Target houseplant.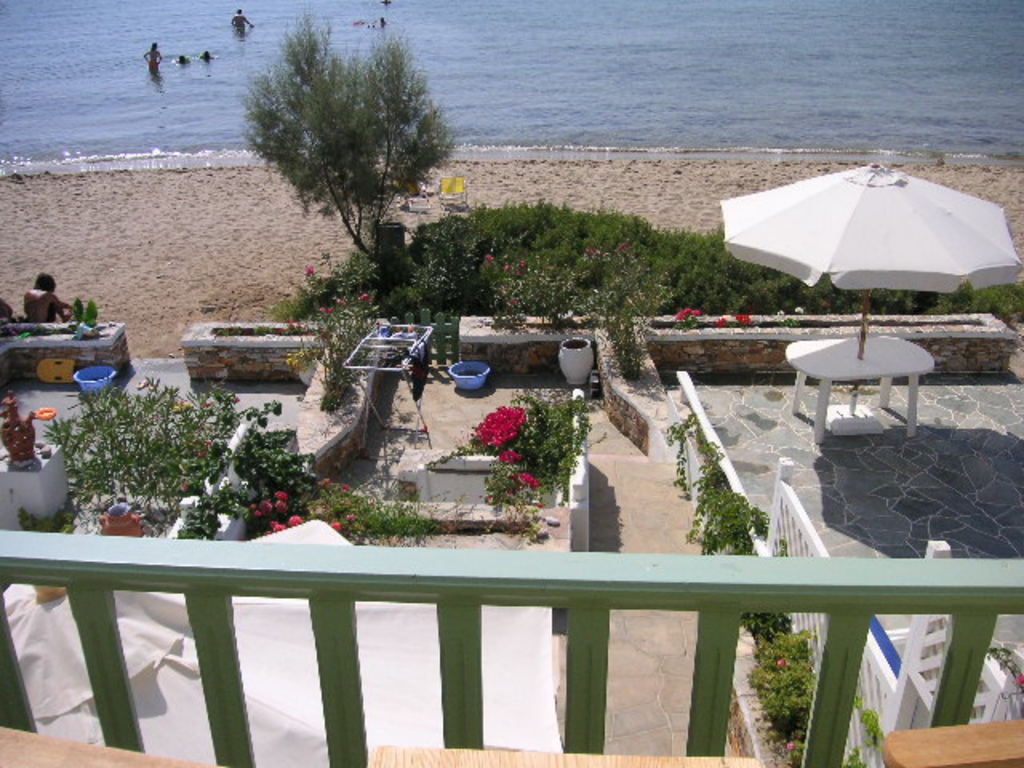
Target region: 245,483,299,539.
